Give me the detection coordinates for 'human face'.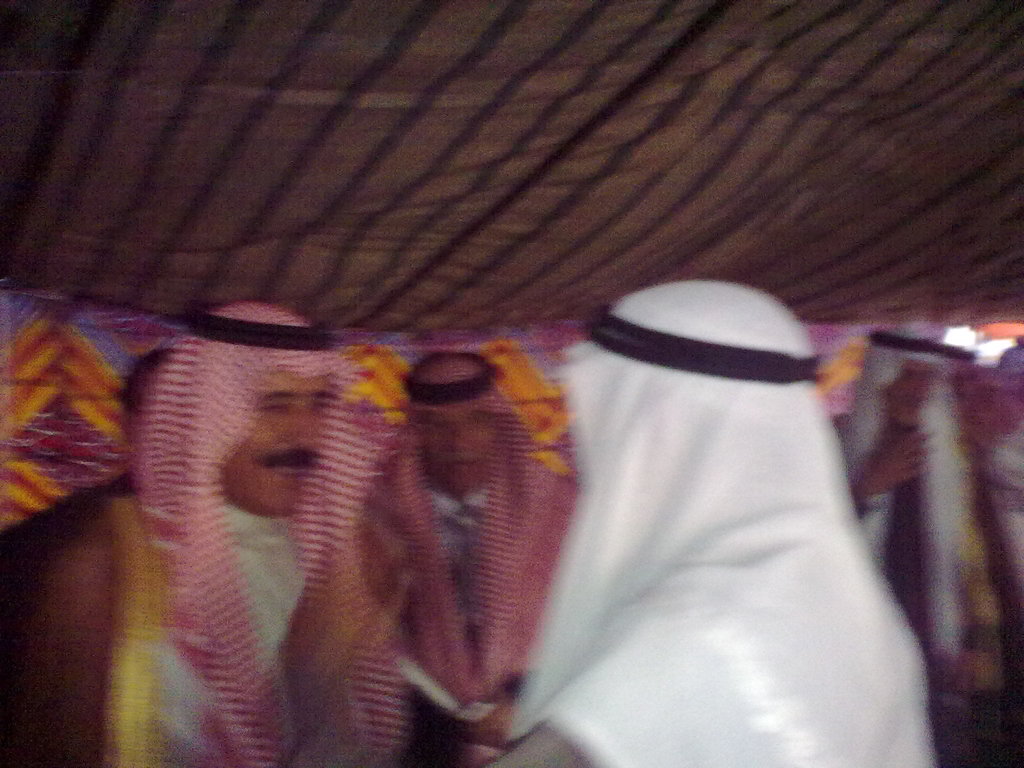
426,399,501,502.
